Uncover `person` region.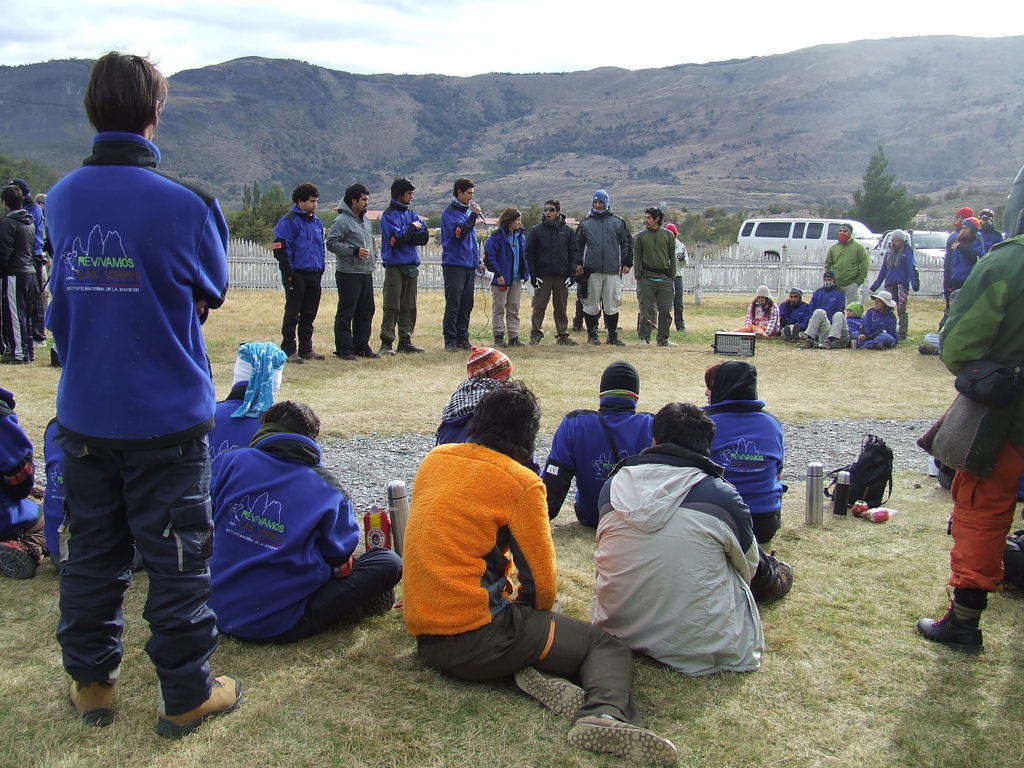
Uncovered: pyautogui.locateOnScreen(671, 218, 689, 327).
